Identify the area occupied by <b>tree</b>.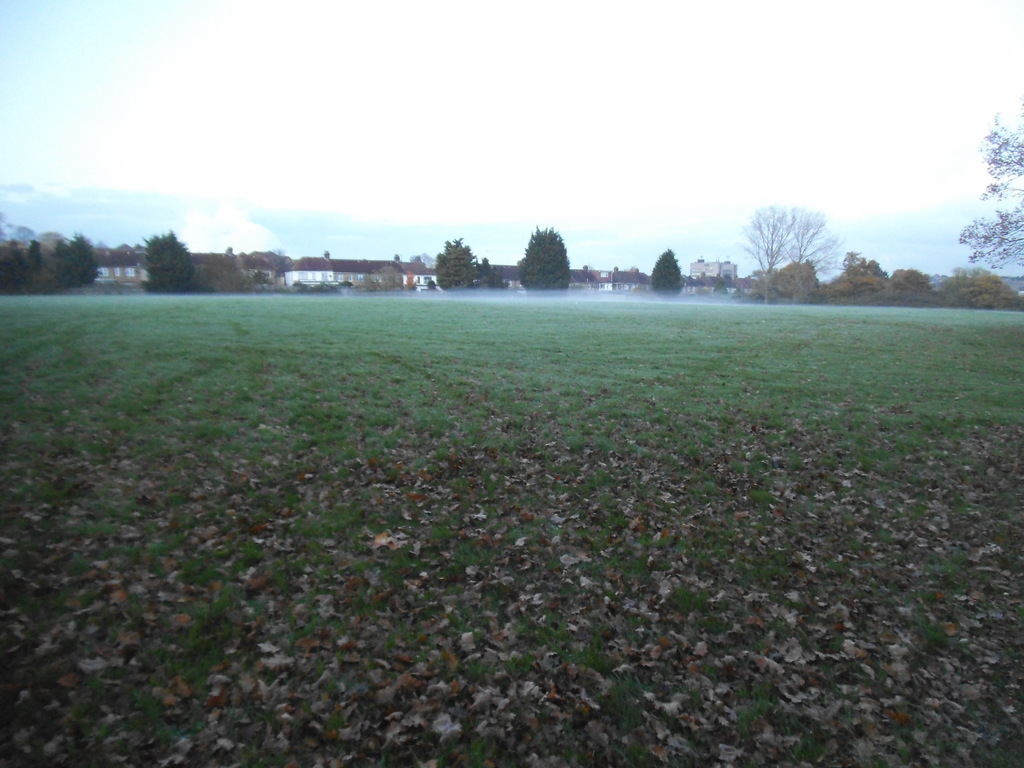
Area: detection(386, 248, 410, 282).
